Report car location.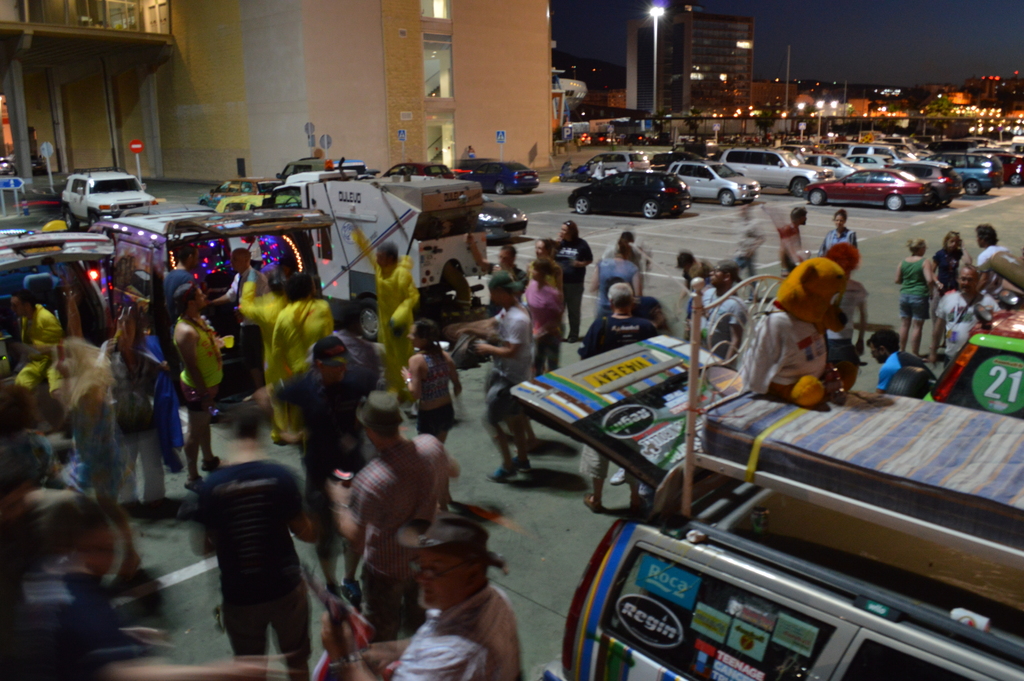
Report: {"left": 197, "top": 177, "right": 289, "bottom": 199}.
